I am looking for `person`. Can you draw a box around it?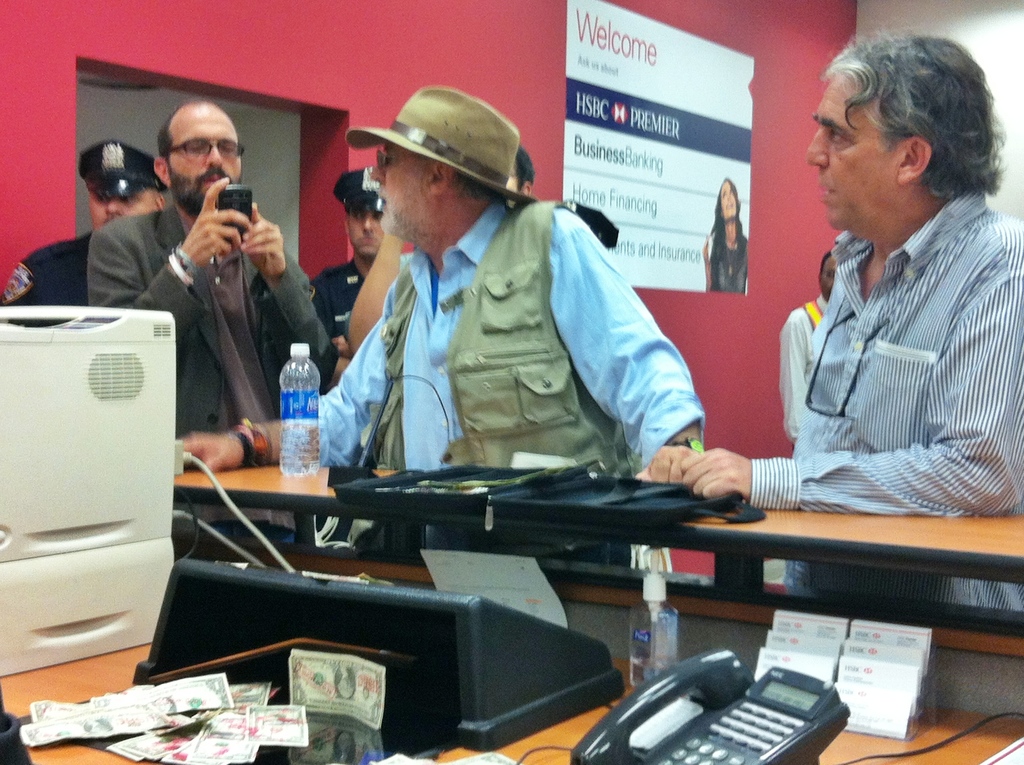
Sure, the bounding box is Rect(164, 81, 706, 571).
